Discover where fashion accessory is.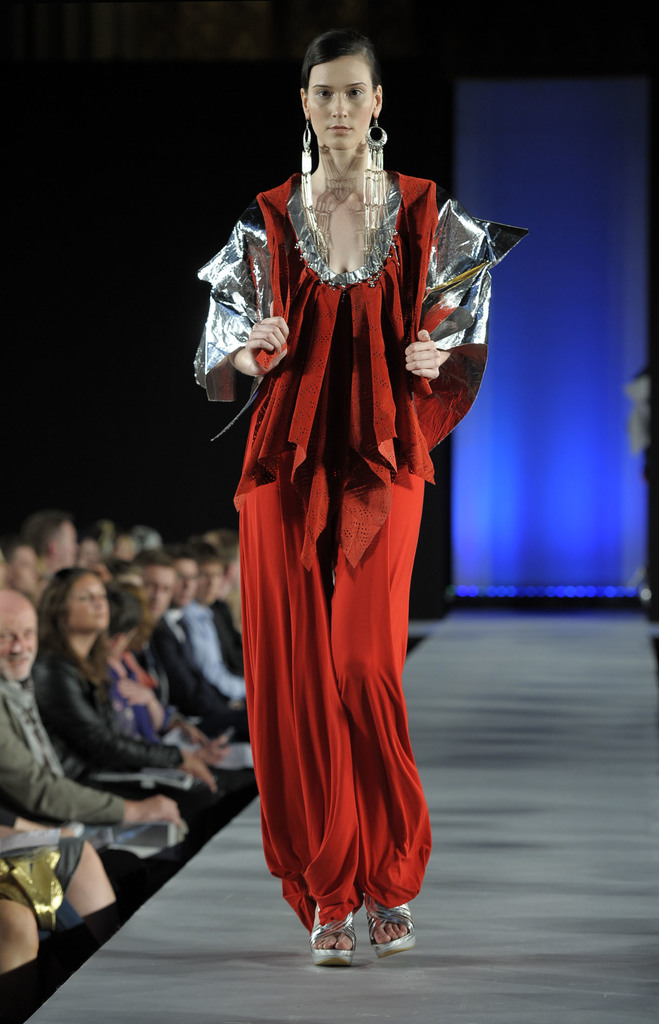
Discovered at region(365, 894, 418, 957).
